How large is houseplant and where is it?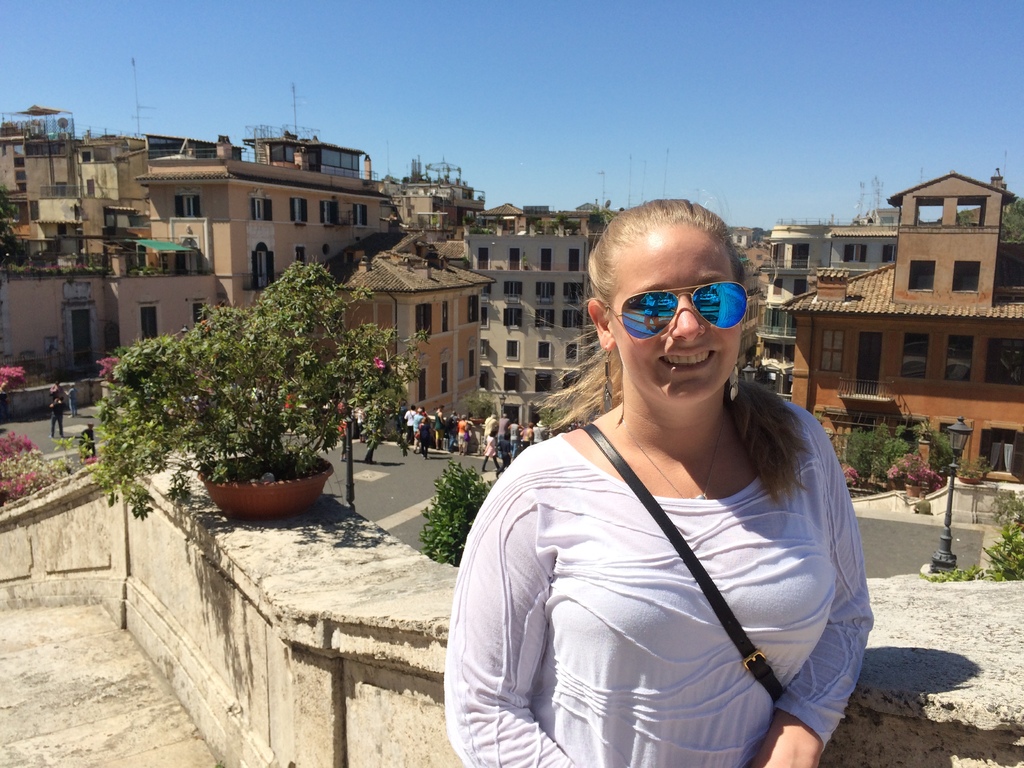
Bounding box: 95/259/432/518.
